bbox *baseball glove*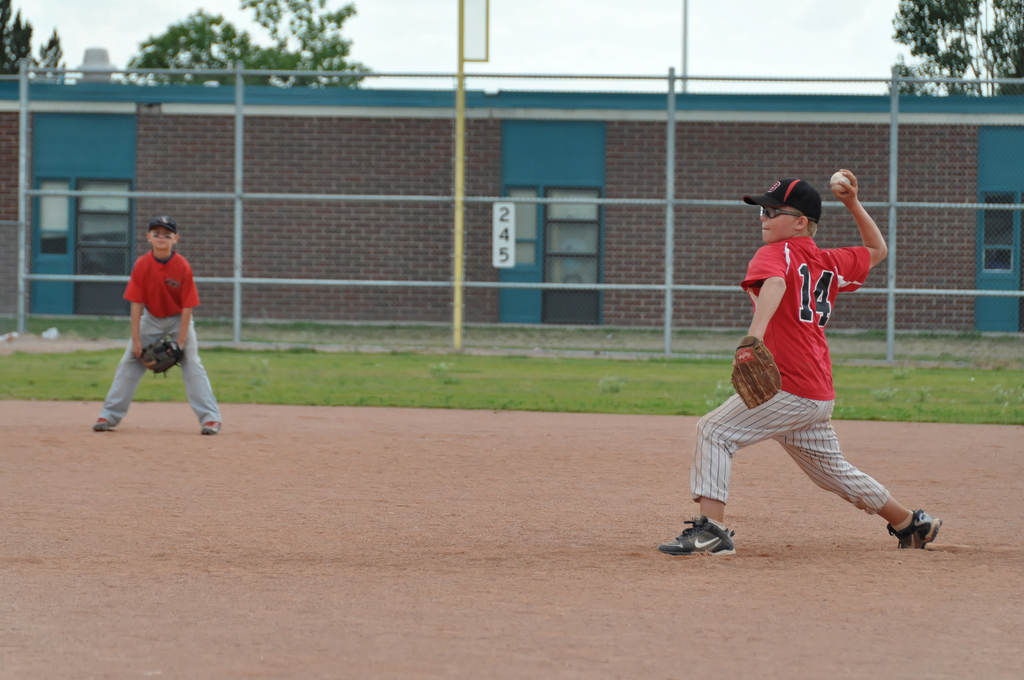
[left=732, top=335, right=783, bottom=410]
